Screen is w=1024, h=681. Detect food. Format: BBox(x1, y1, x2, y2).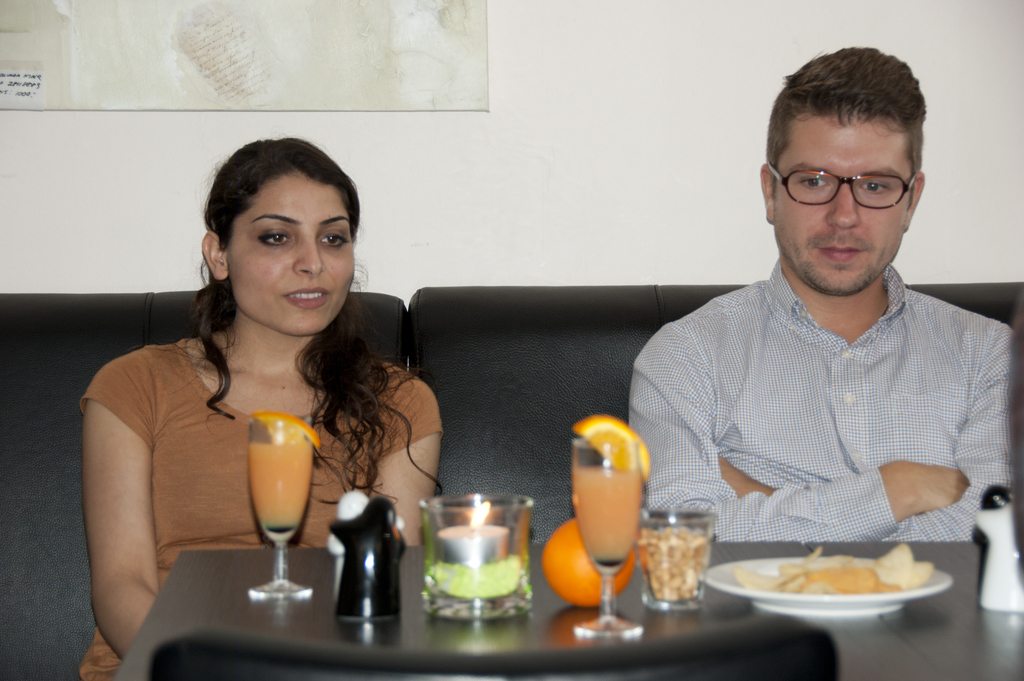
BBox(564, 420, 653, 486).
